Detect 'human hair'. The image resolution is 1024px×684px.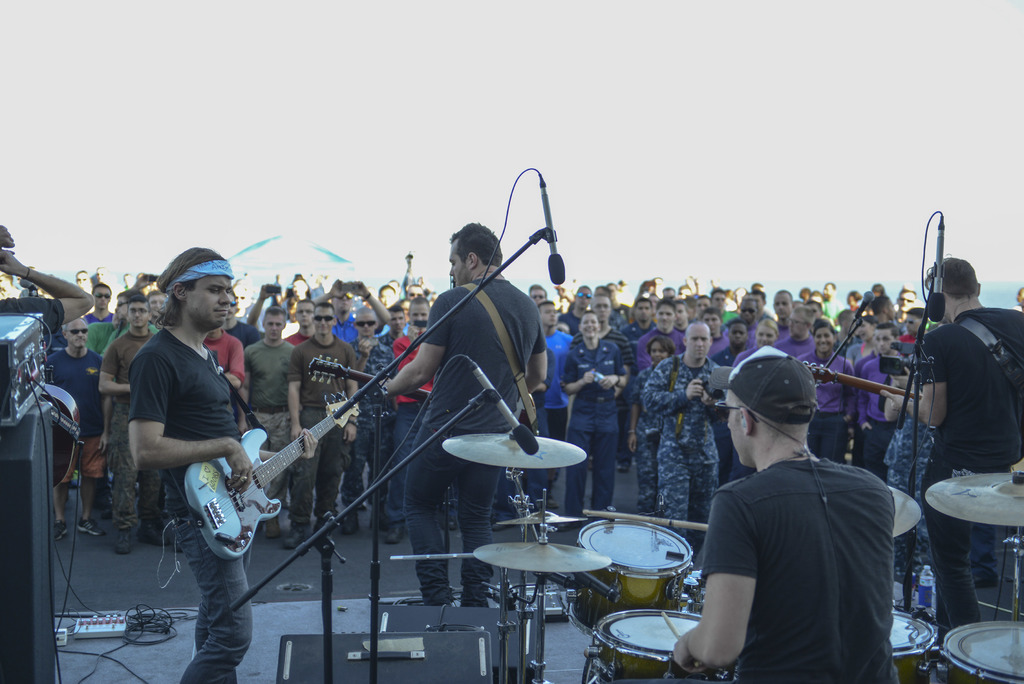
(927,250,982,295).
